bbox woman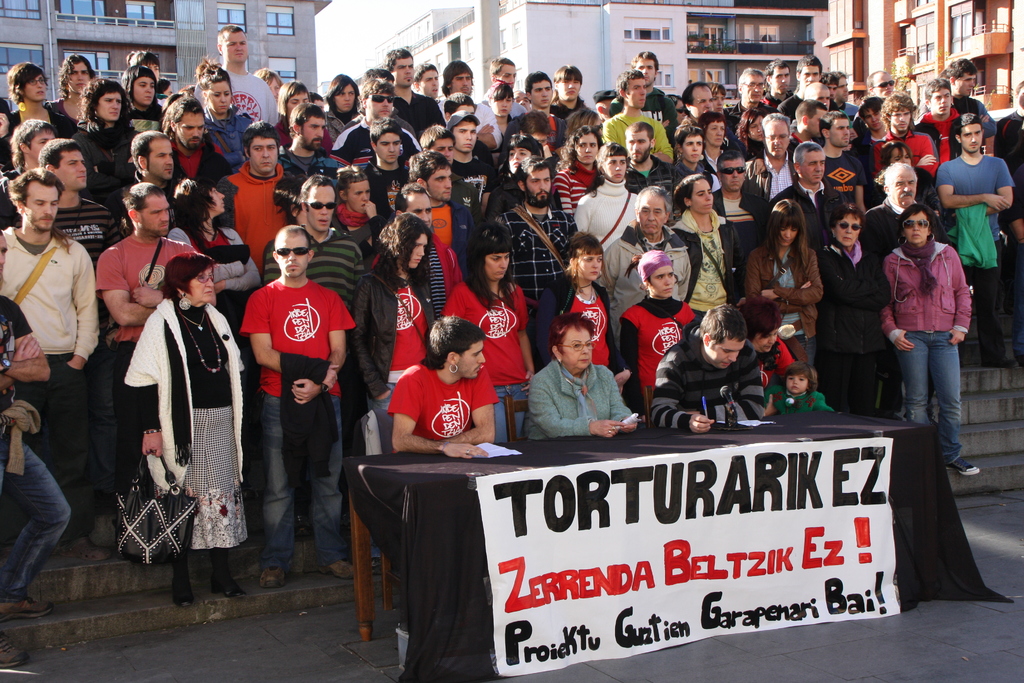
bbox(547, 233, 617, 369)
